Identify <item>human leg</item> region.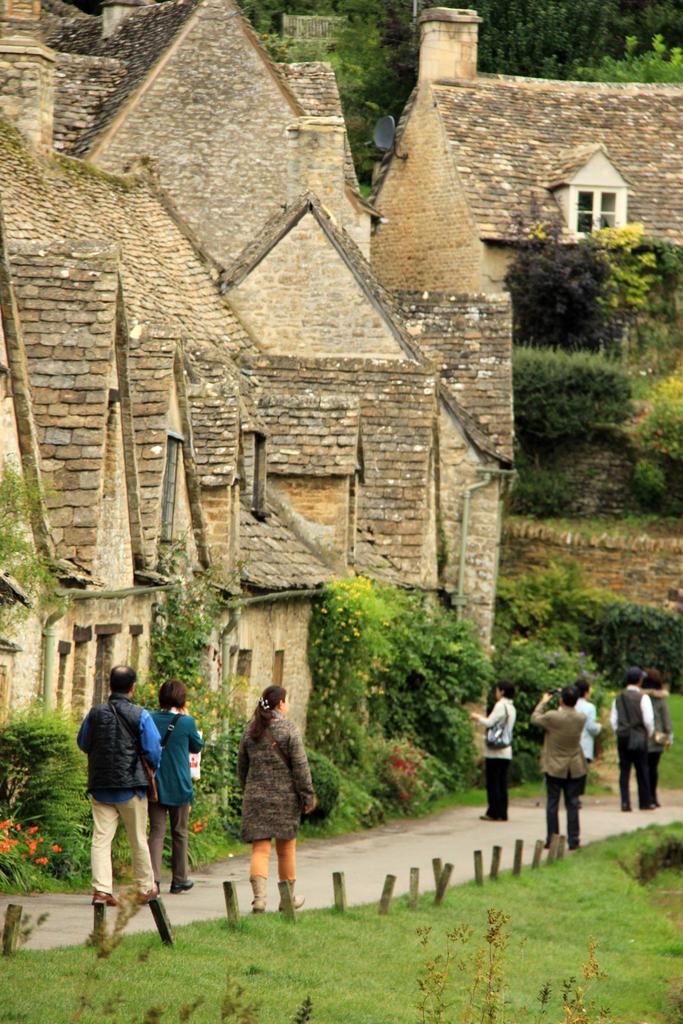
Region: 274,836,309,916.
